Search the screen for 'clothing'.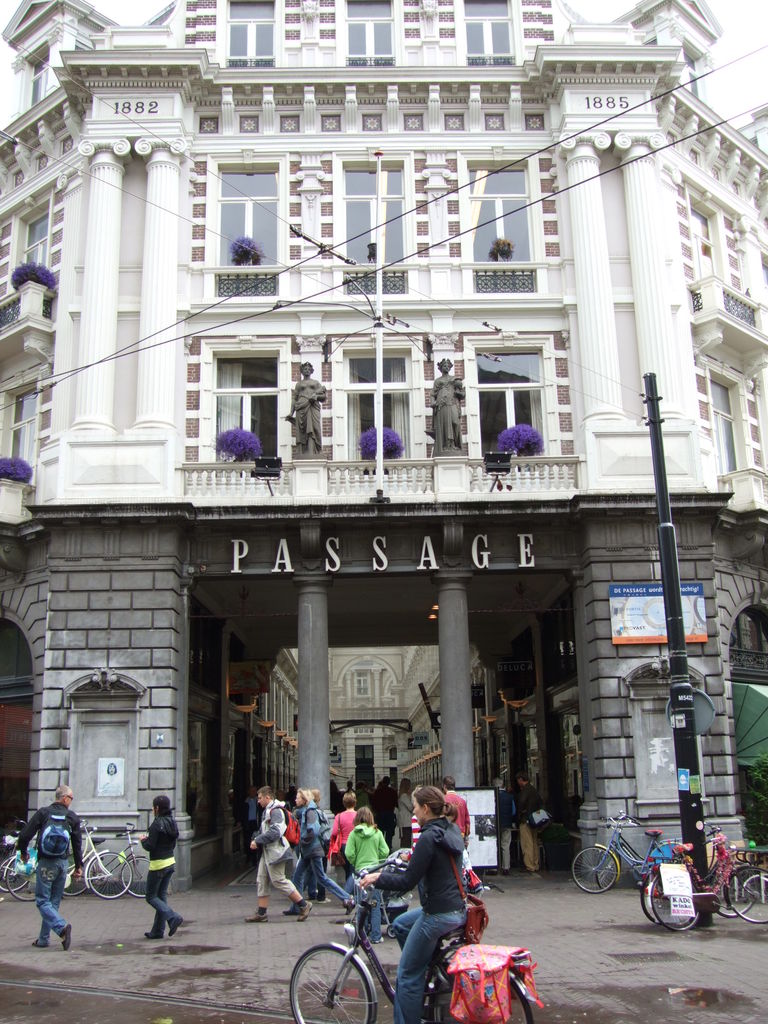
Found at box=[369, 820, 463, 1023].
